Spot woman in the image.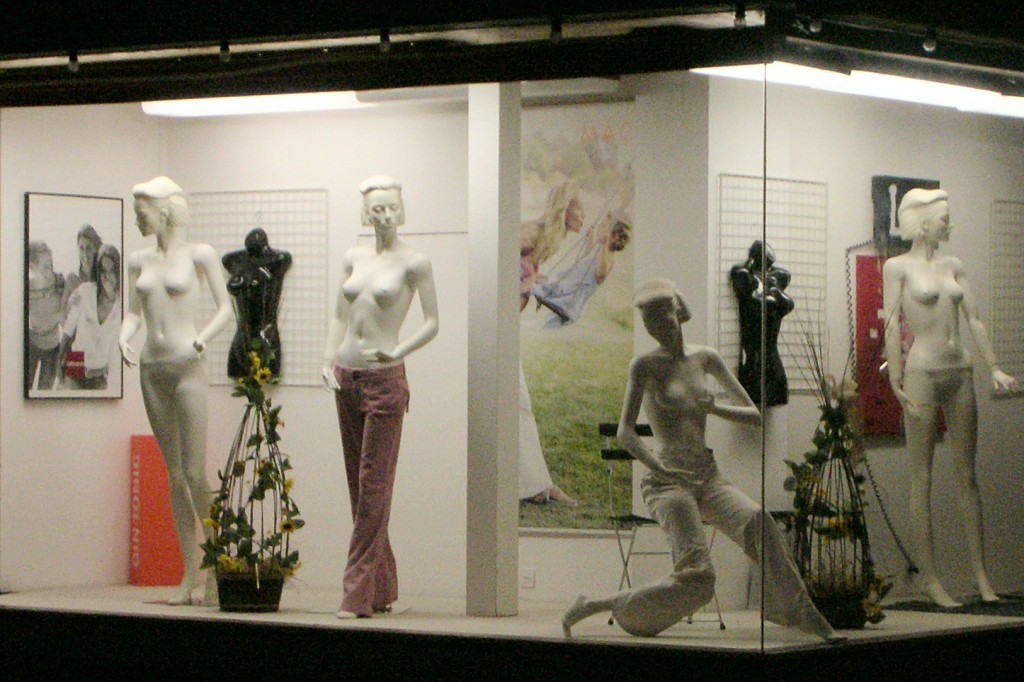
woman found at [26,239,73,391].
